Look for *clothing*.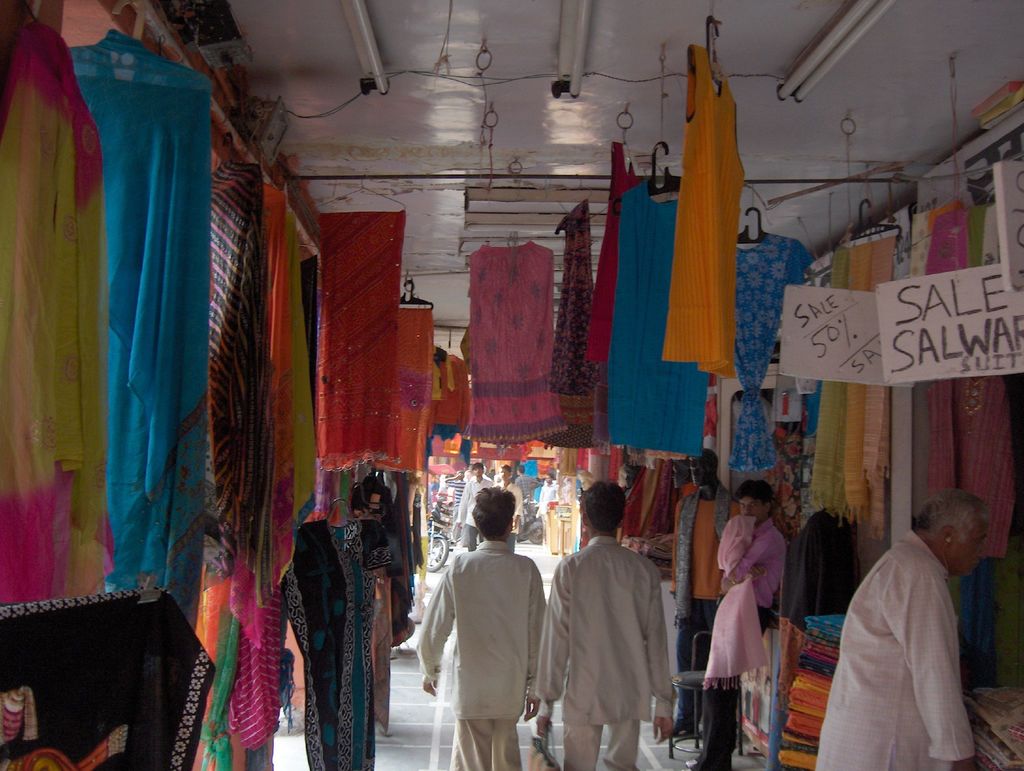
Found: left=730, top=236, right=807, bottom=473.
